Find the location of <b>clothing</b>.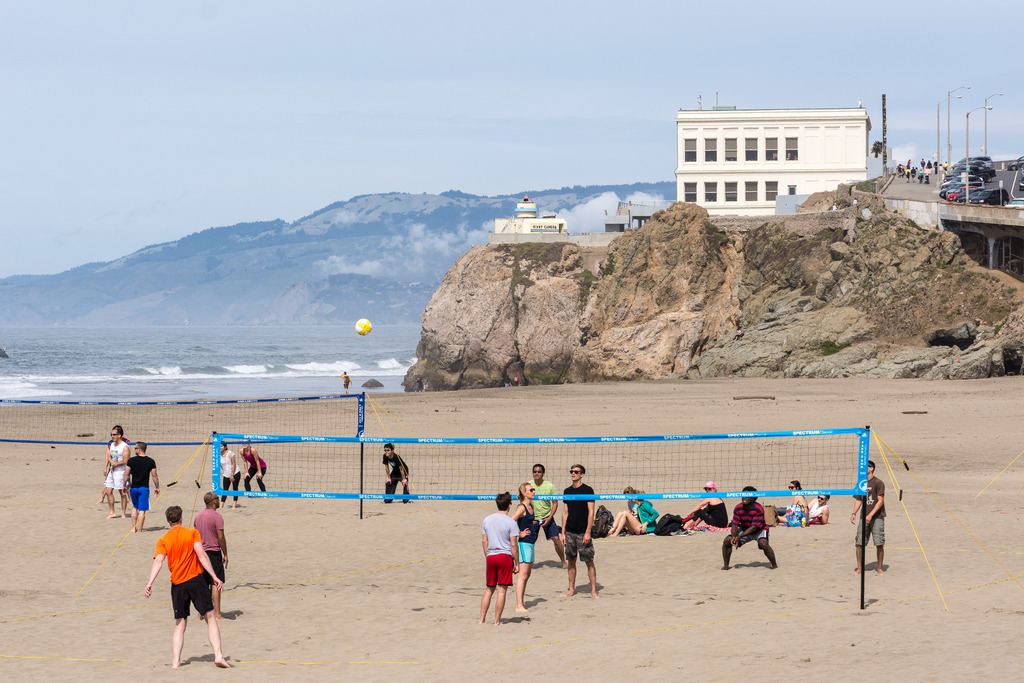
Location: (627,500,659,532).
